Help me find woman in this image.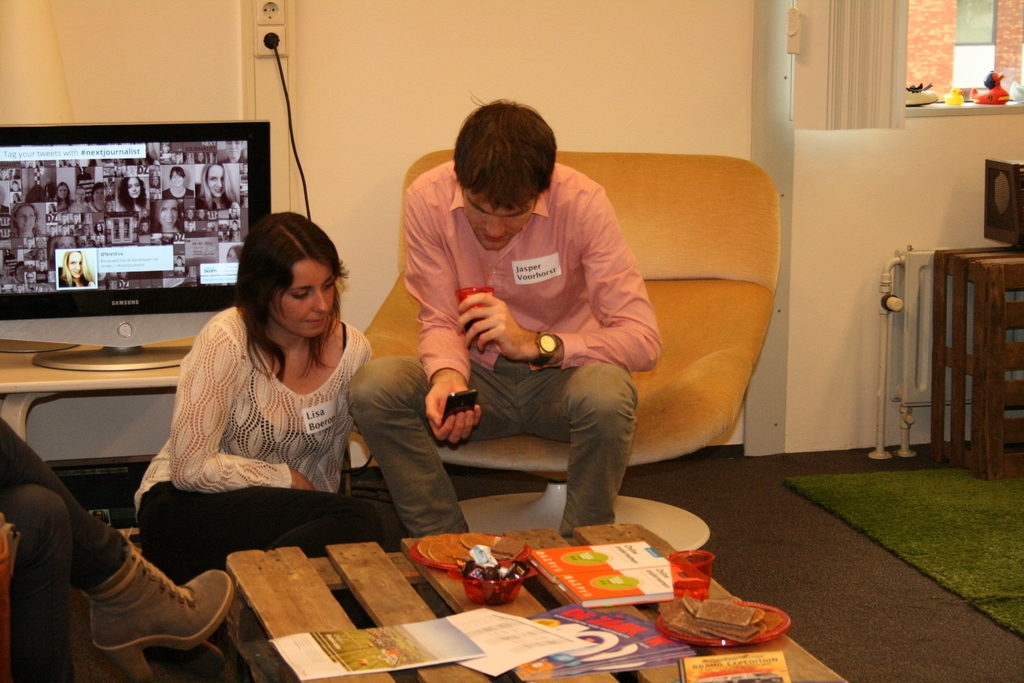
Found it: {"left": 57, "top": 211, "right": 70, "bottom": 224}.
